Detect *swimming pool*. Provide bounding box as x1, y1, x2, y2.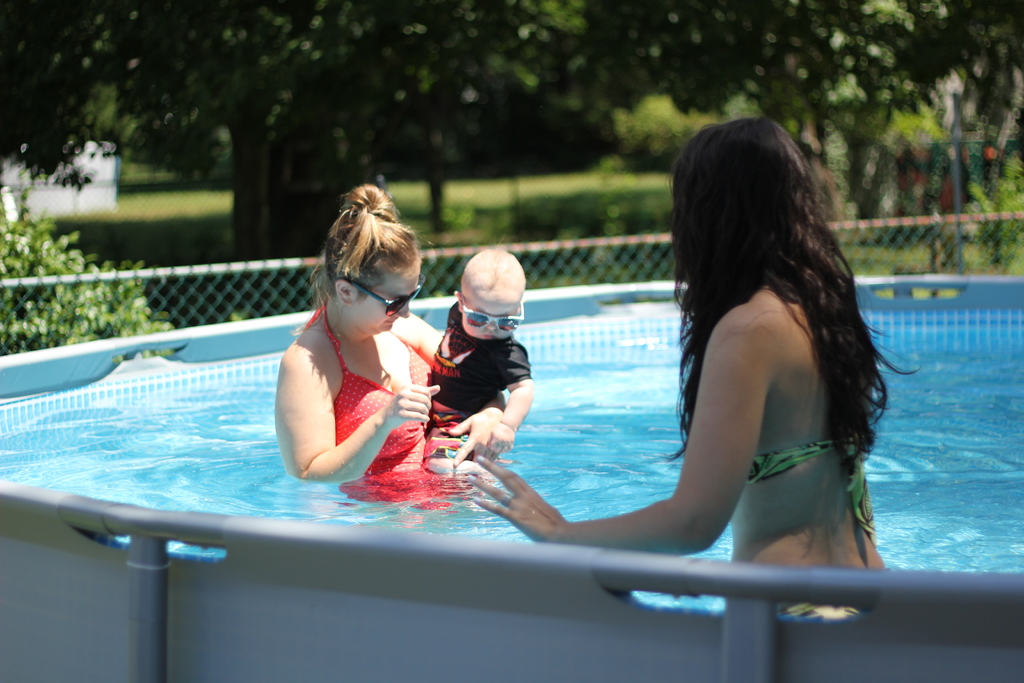
17, 218, 945, 682.
